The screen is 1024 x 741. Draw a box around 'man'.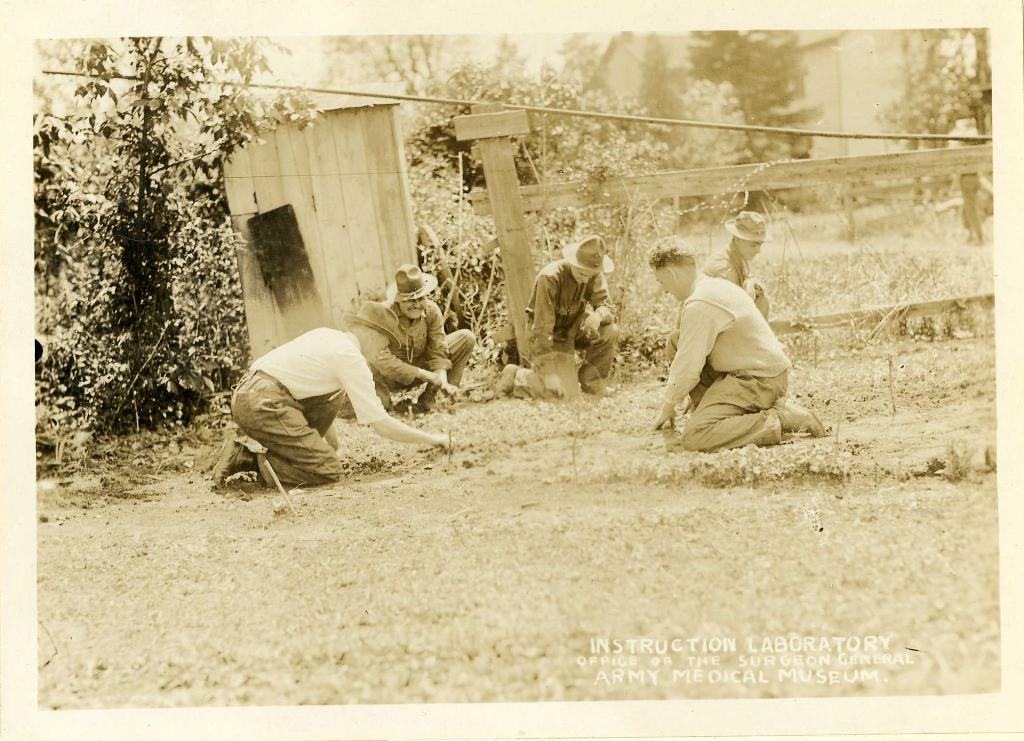
381:257:481:409.
